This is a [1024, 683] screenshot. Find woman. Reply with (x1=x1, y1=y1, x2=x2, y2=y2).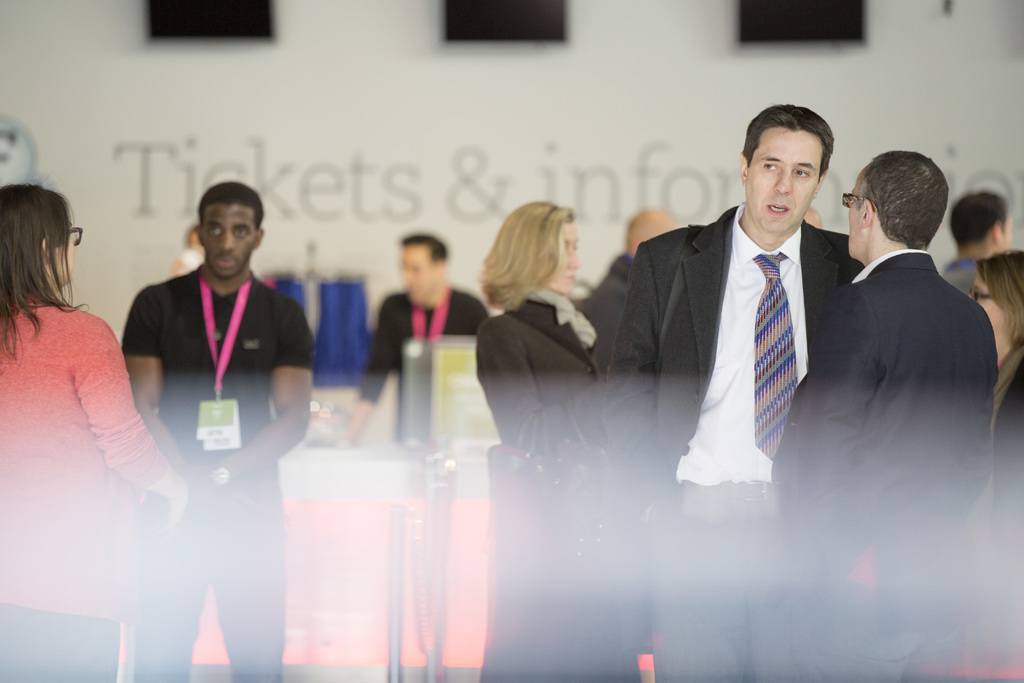
(x1=969, y1=258, x2=1023, y2=662).
